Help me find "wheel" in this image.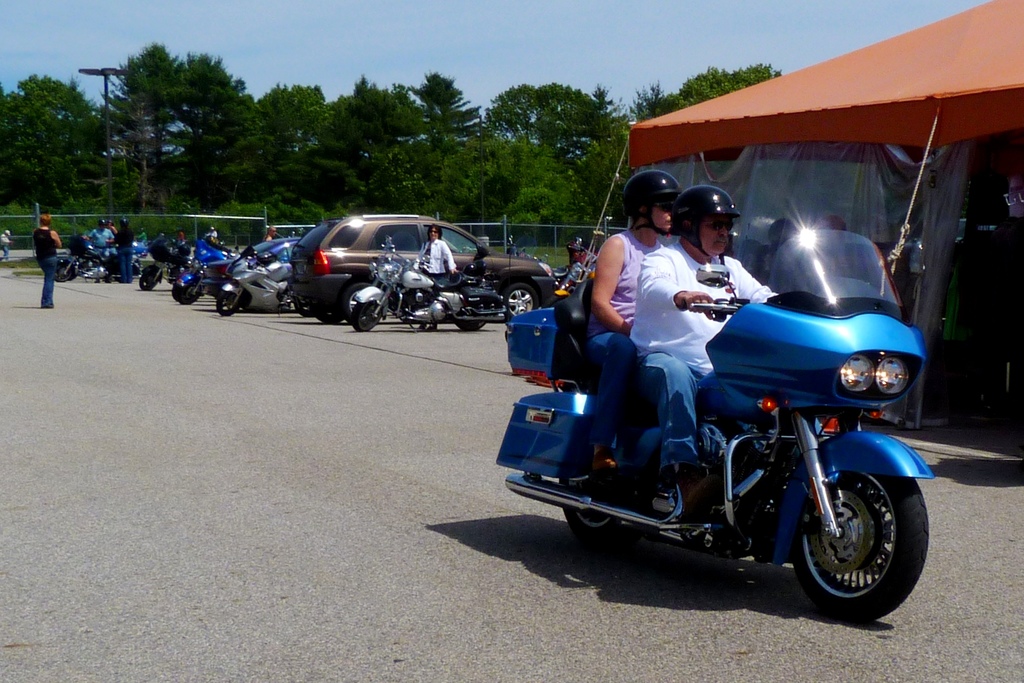
Found it: (x1=169, y1=287, x2=203, y2=304).
